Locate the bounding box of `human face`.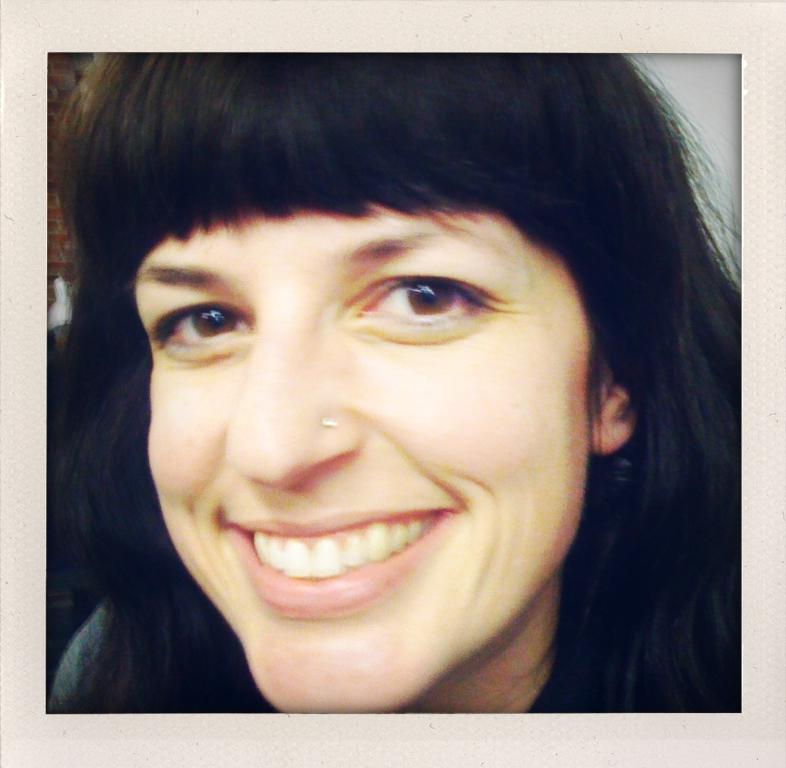
Bounding box: <bbox>130, 207, 585, 718</bbox>.
